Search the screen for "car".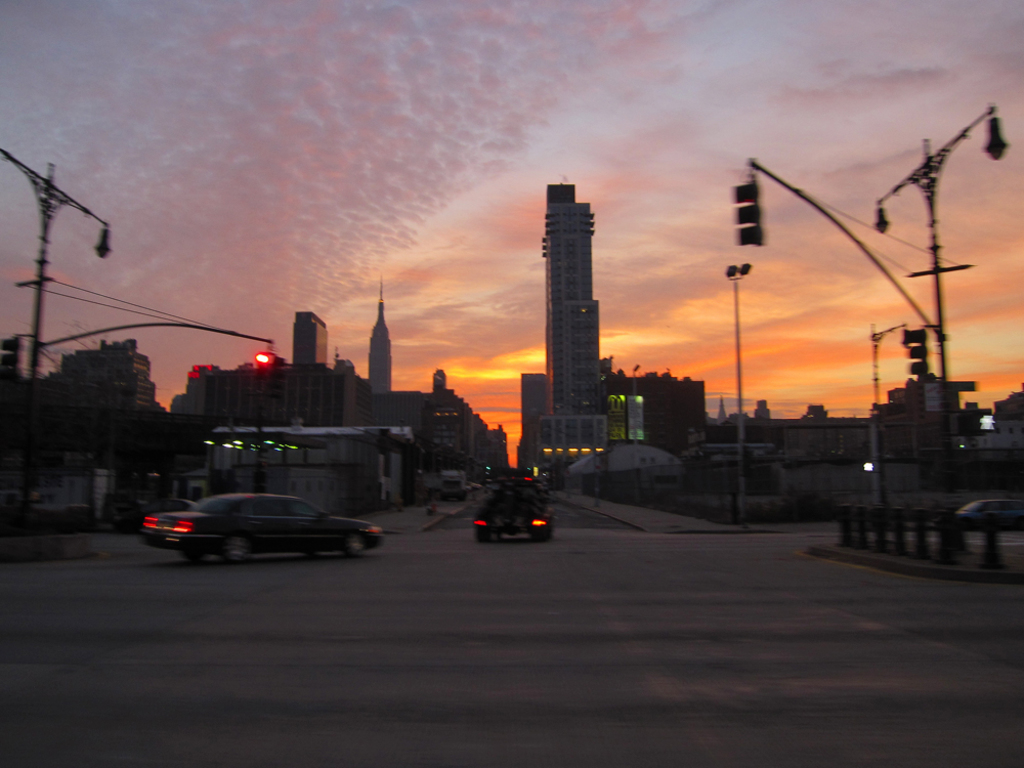
Found at box=[476, 478, 561, 539].
